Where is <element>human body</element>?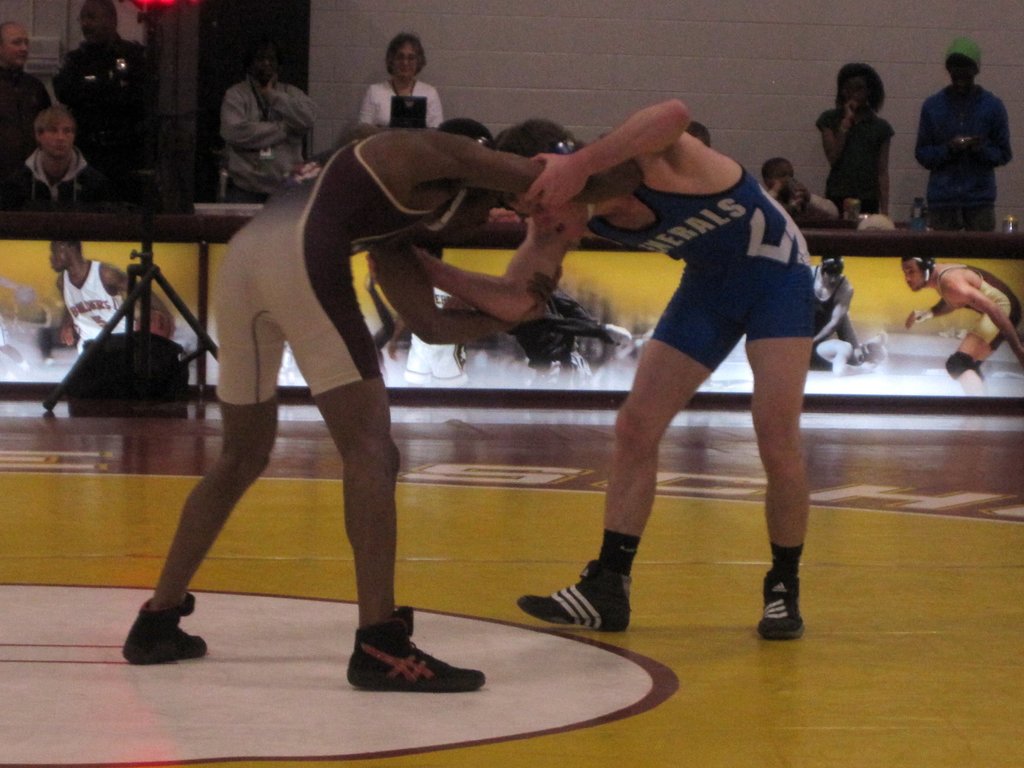
154 96 552 671.
